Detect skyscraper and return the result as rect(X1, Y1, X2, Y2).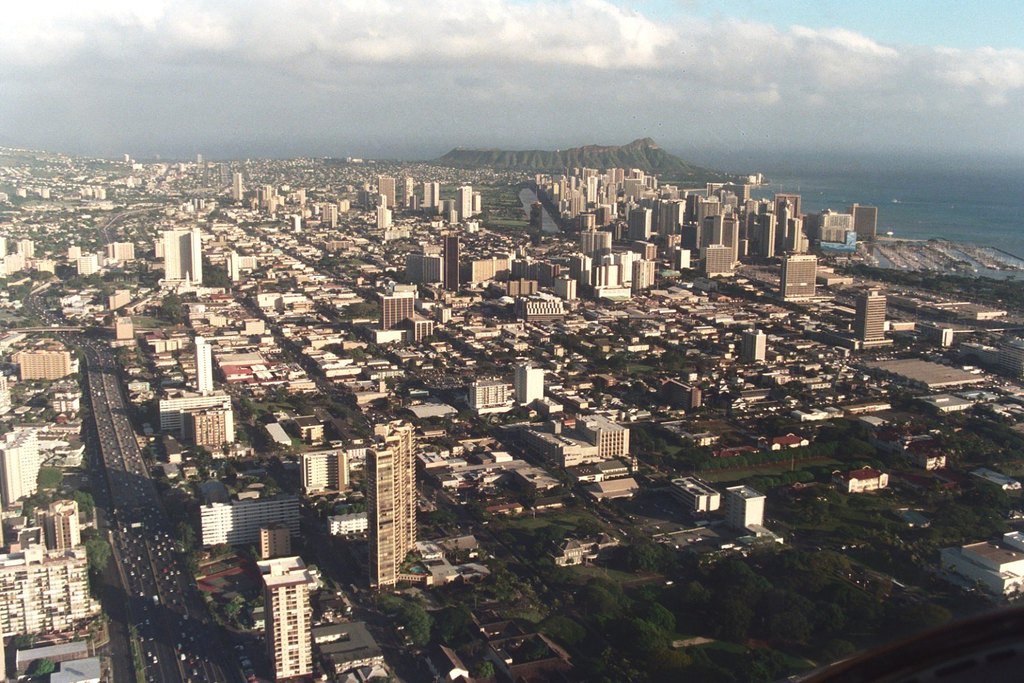
rect(319, 204, 344, 227).
